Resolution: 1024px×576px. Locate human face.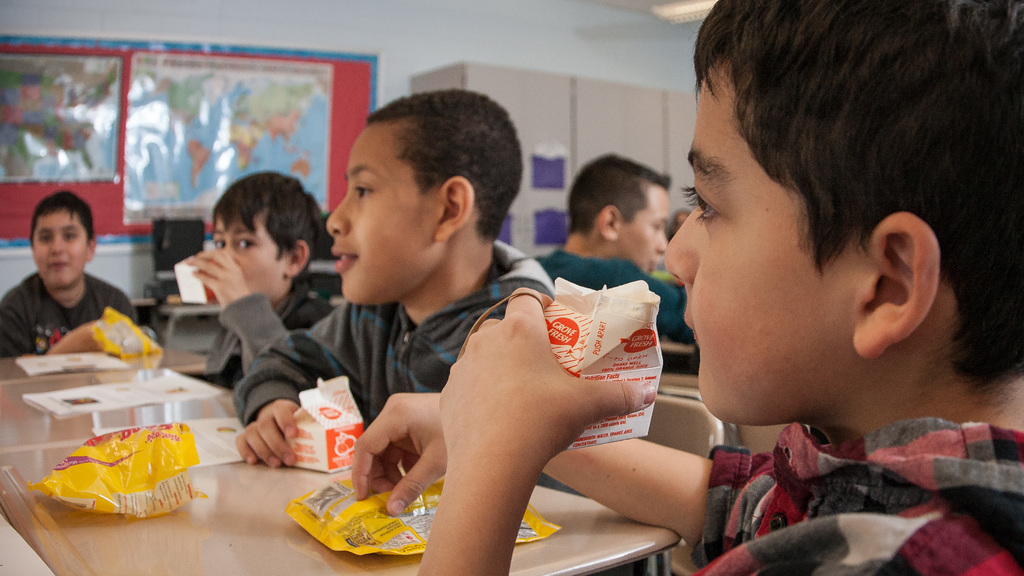
select_region(31, 199, 86, 282).
